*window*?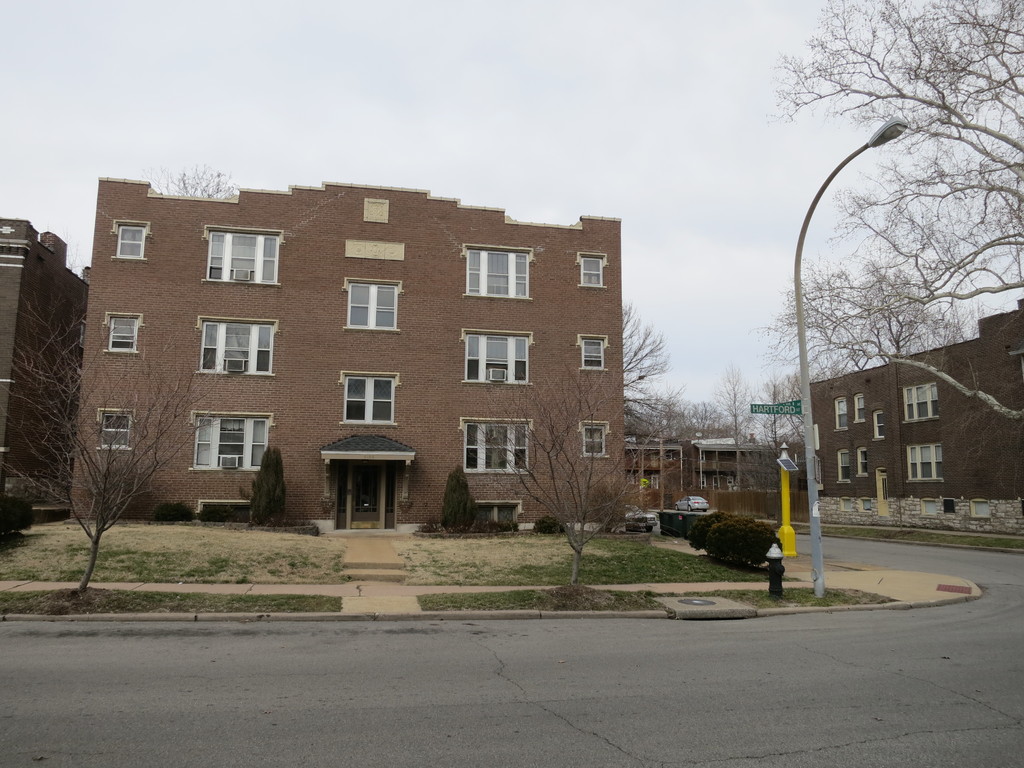
locate(895, 371, 948, 428)
